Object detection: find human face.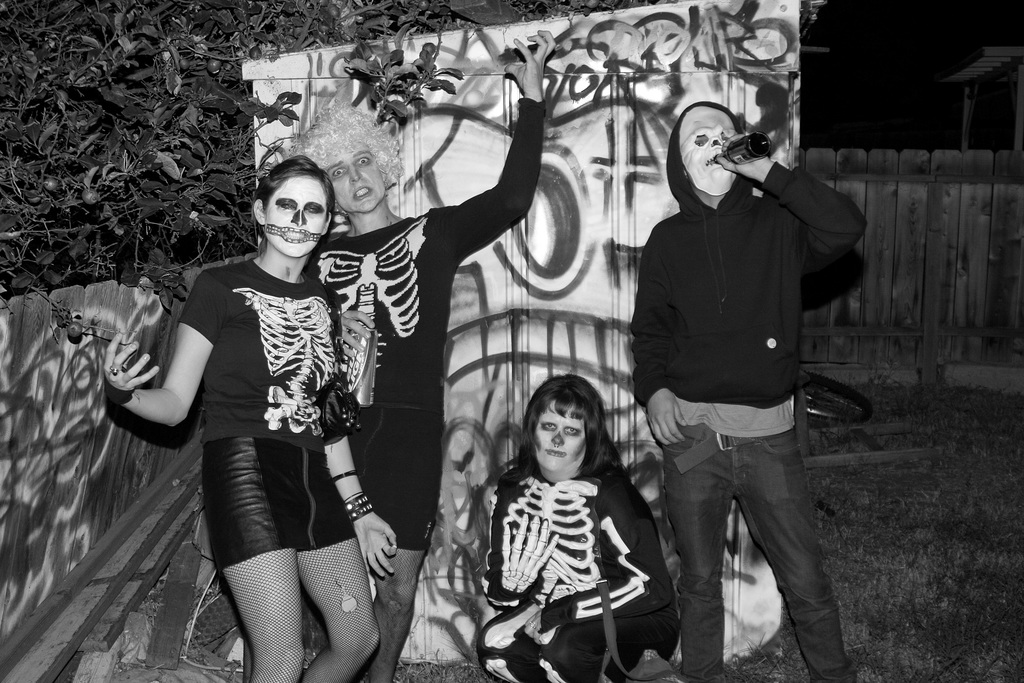
263, 179, 328, 256.
